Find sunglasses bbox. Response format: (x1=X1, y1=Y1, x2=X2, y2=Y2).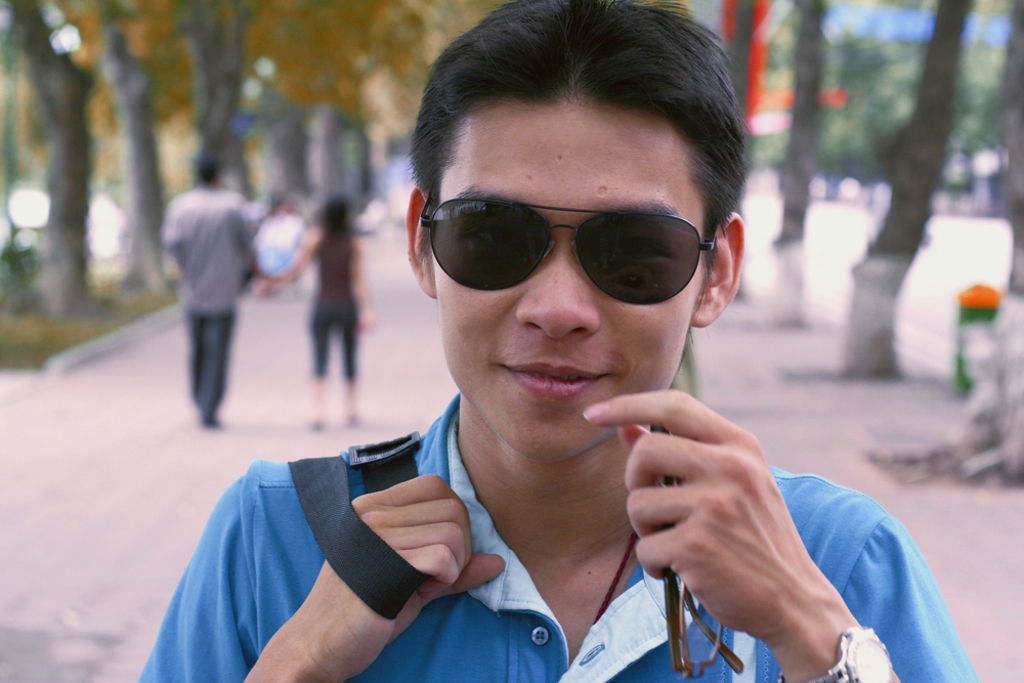
(x1=417, y1=195, x2=716, y2=304).
